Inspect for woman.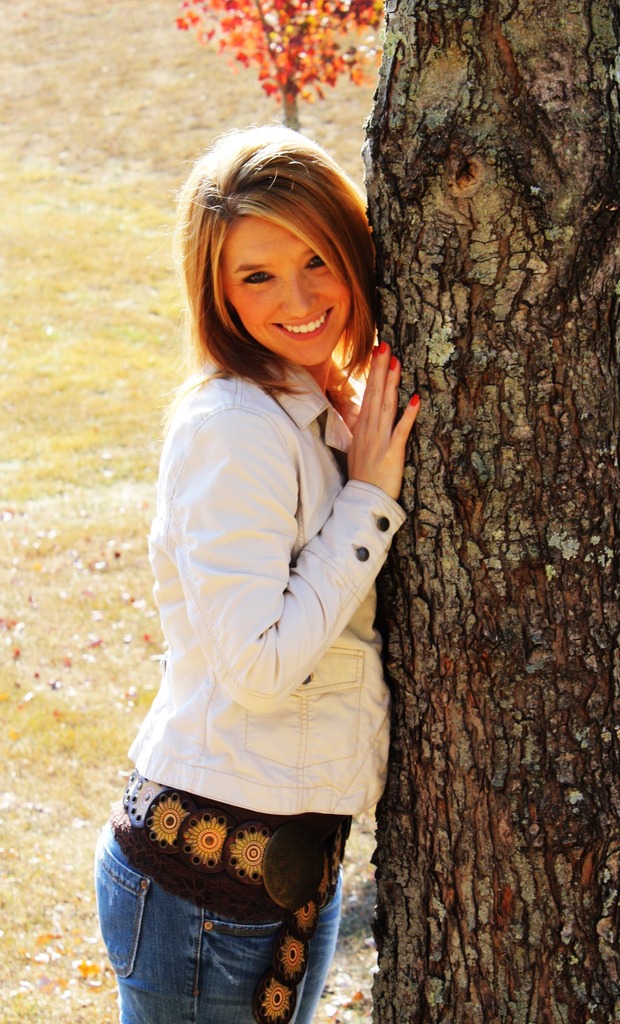
Inspection: {"left": 76, "top": 144, "right": 433, "bottom": 1017}.
